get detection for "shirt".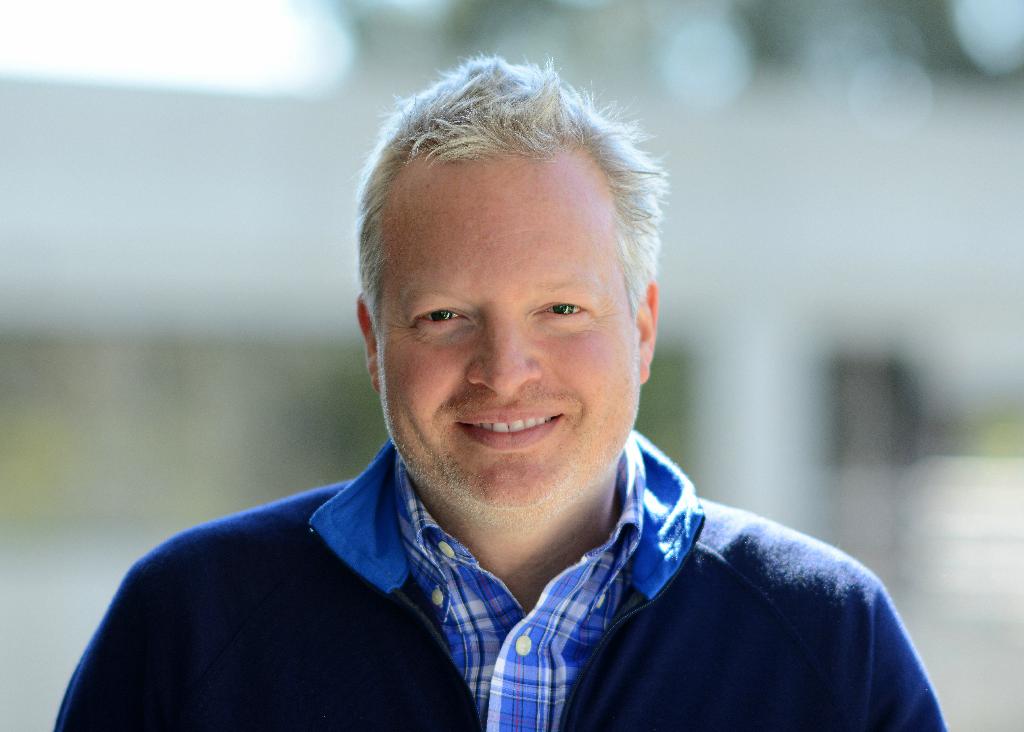
Detection: (left=394, top=429, right=648, bottom=728).
